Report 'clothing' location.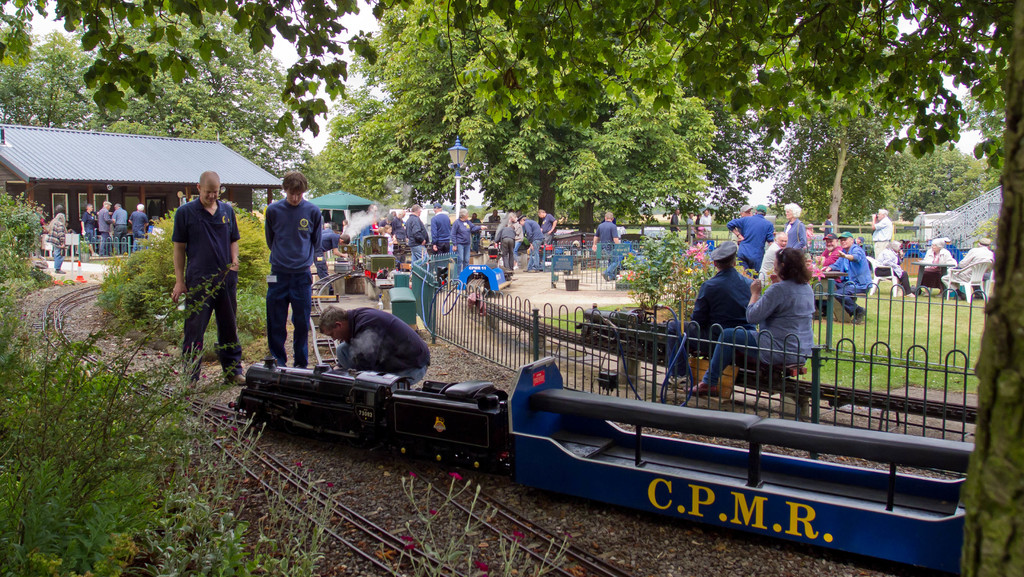
Report: (x1=596, y1=220, x2=619, y2=279).
